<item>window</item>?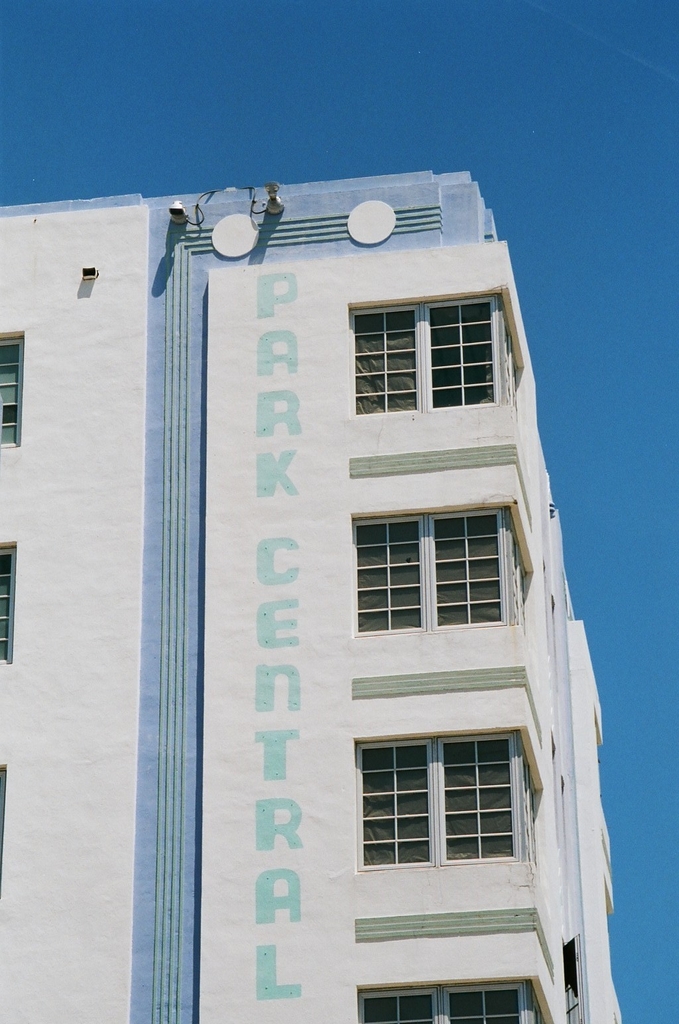
detection(356, 303, 497, 416)
